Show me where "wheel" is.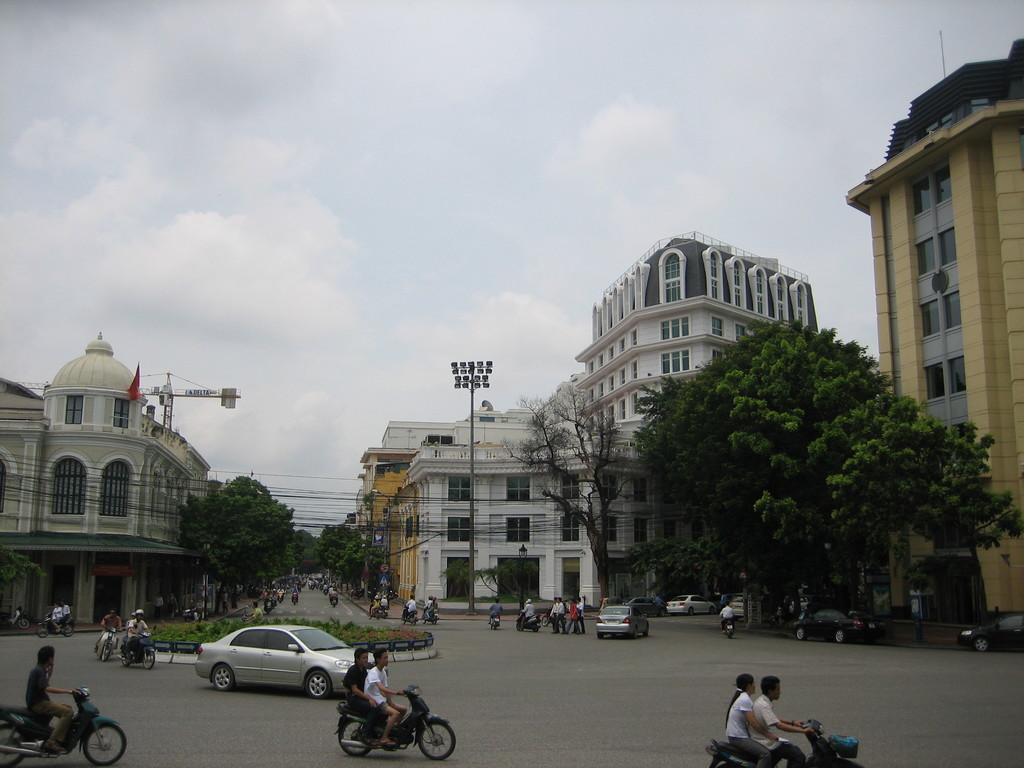
"wheel" is at [88, 714, 127, 764].
